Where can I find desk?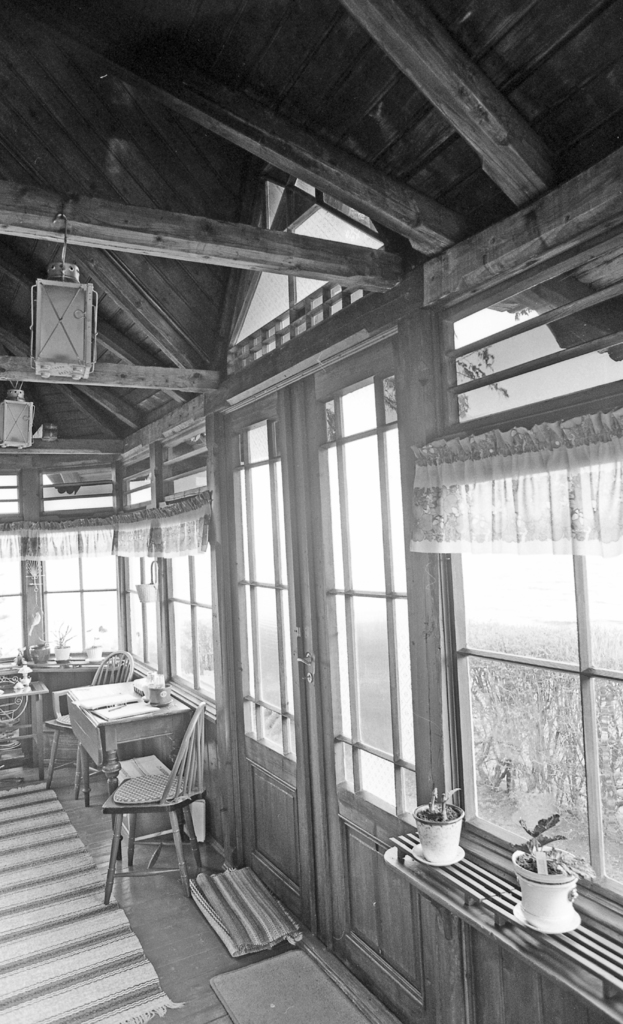
You can find it at 37:689:208:827.
